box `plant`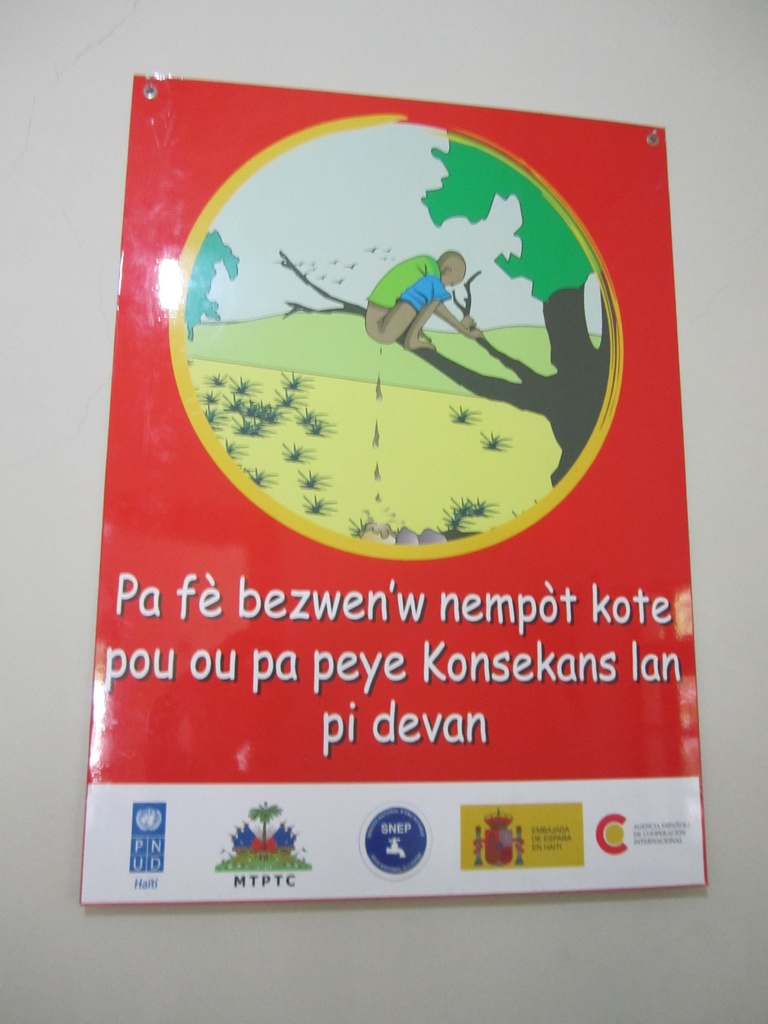
region(204, 392, 221, 406)
